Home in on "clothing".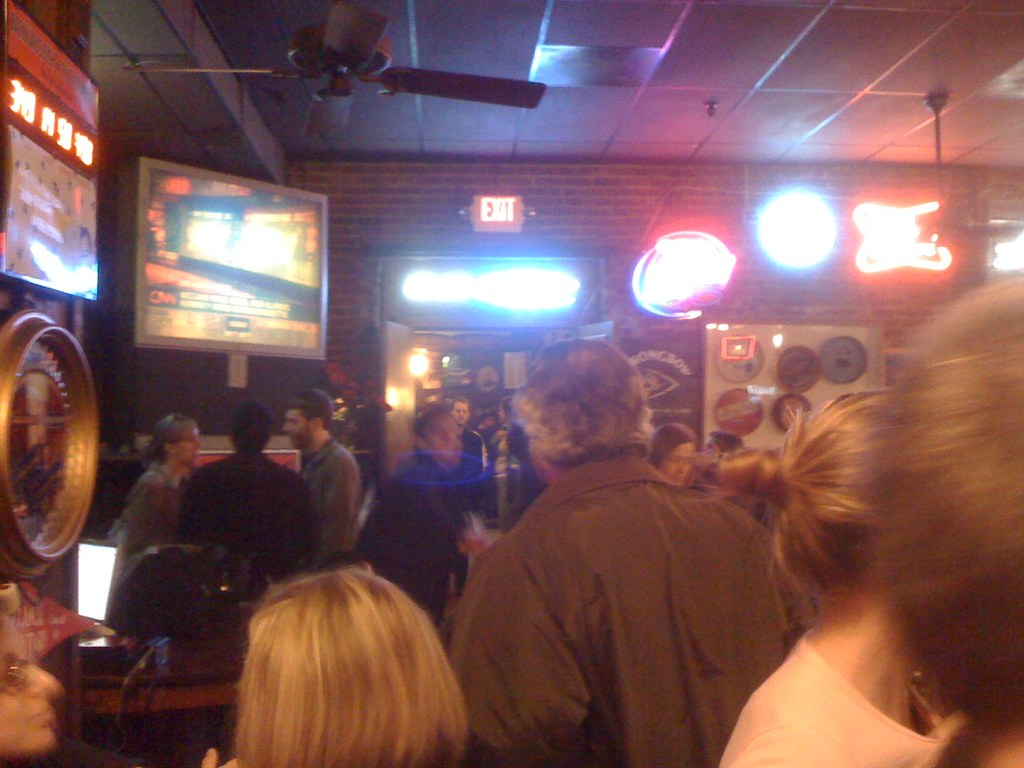
Homed in at 301,436,358,569.
